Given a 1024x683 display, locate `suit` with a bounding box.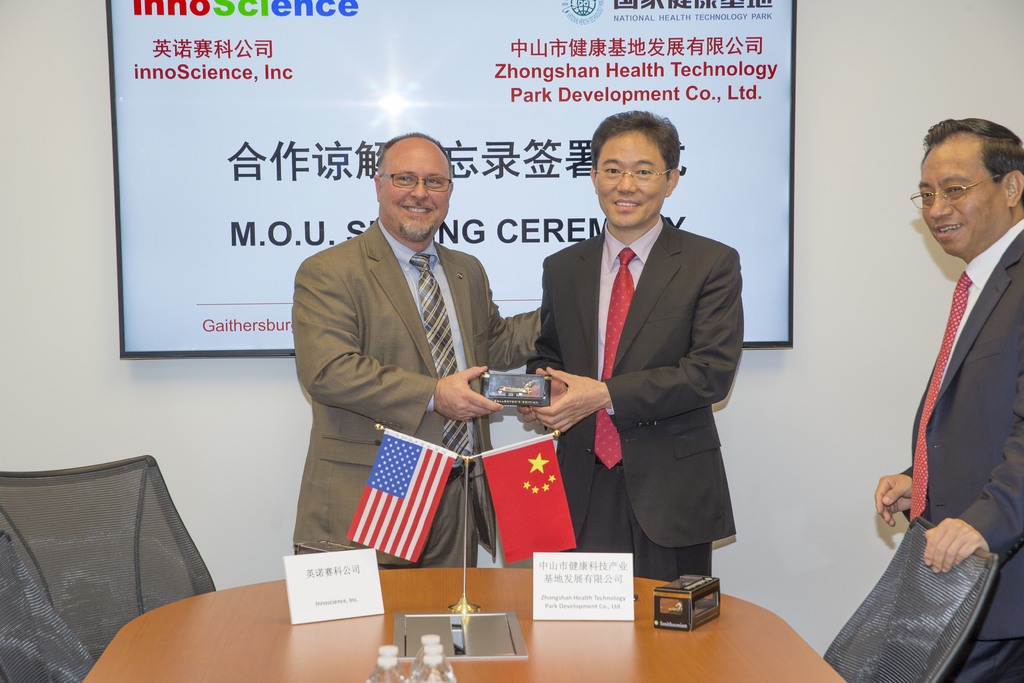
Located: <box>526,215,742,582</box>.
